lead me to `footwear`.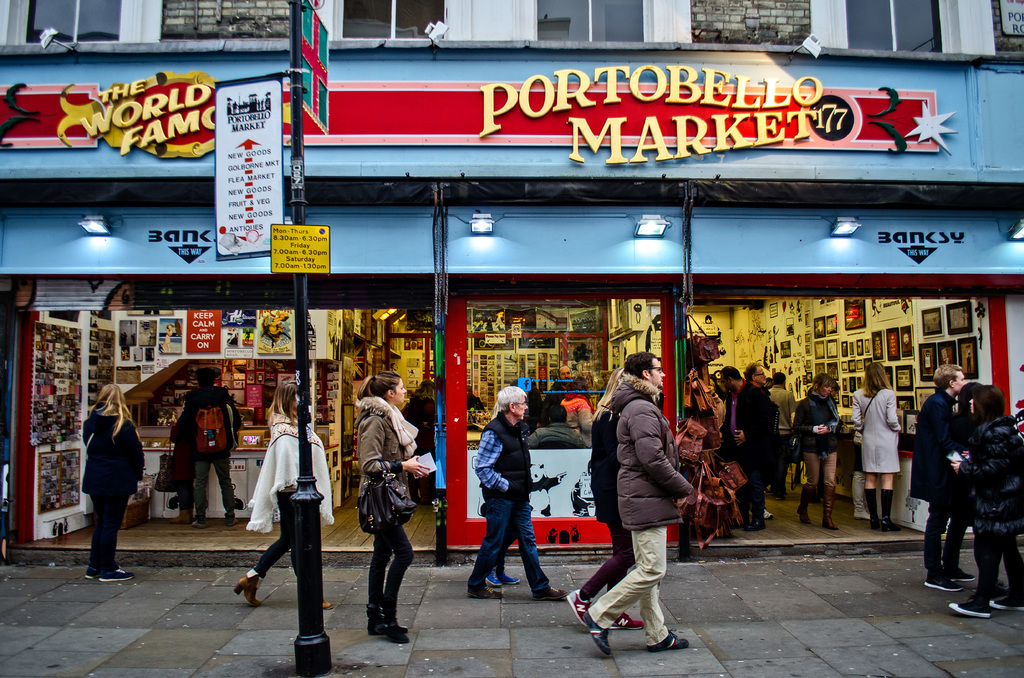
Lead to detection(879, 485, 904, 531).
